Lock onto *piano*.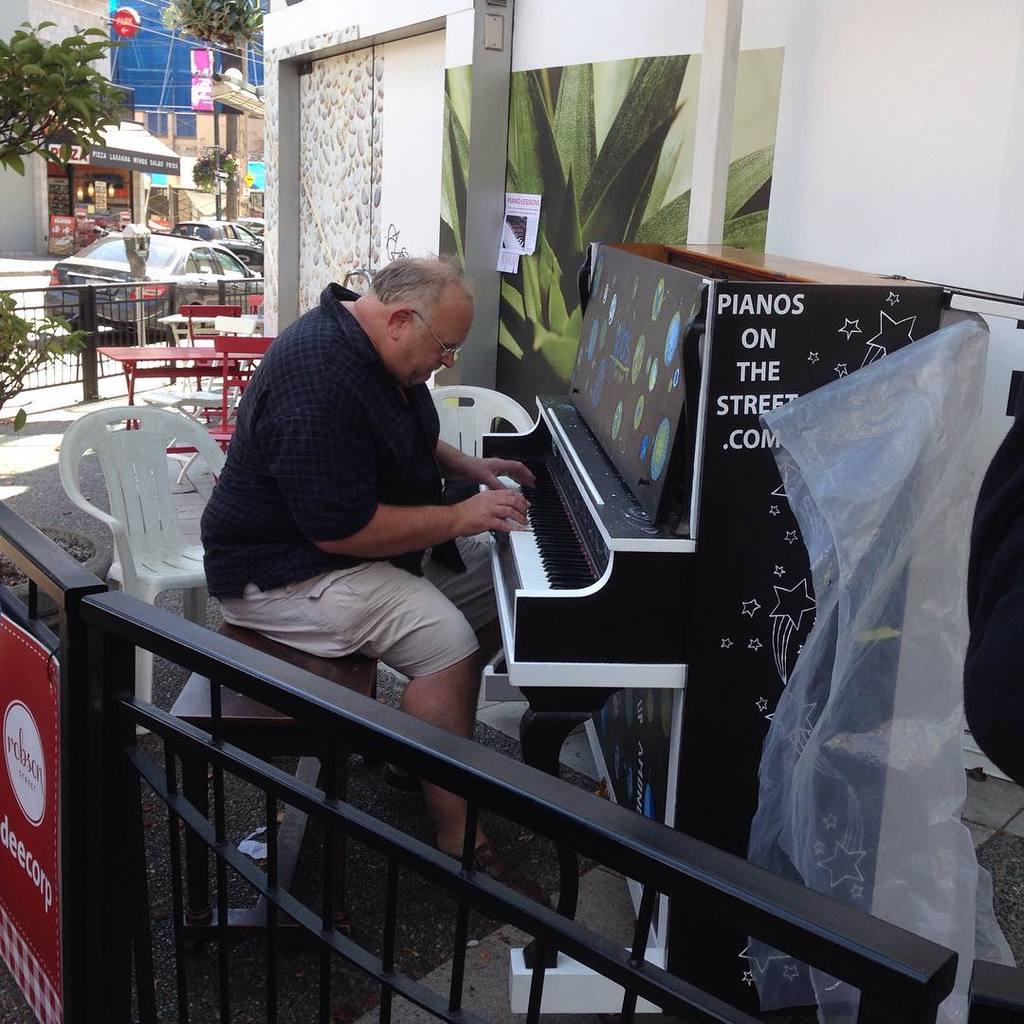
Locked: BBox(340, 302, 755, 782).
